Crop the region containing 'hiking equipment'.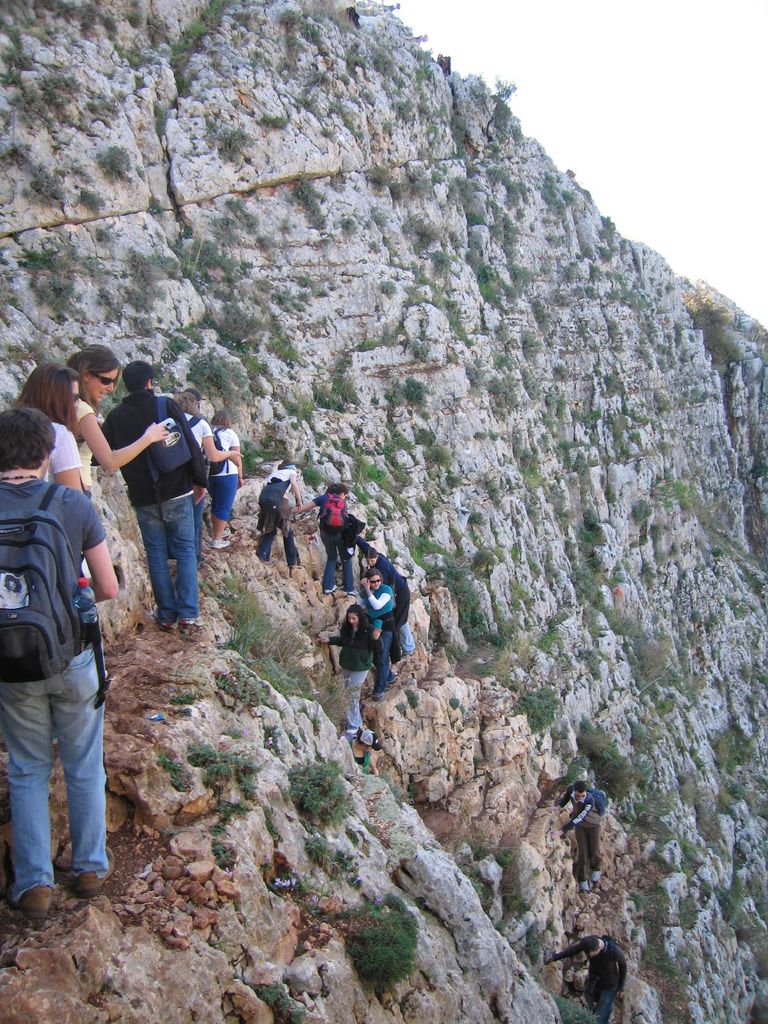
Crop region: [577,877,594,893].
